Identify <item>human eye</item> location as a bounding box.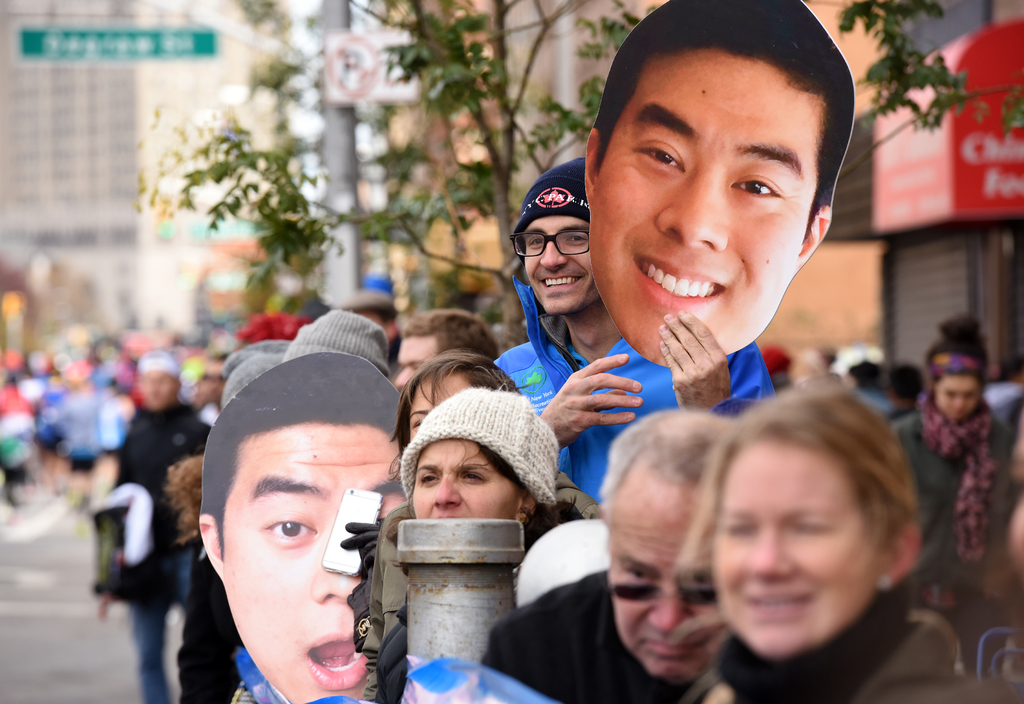
l=732, t=173, r=788, b=199.
